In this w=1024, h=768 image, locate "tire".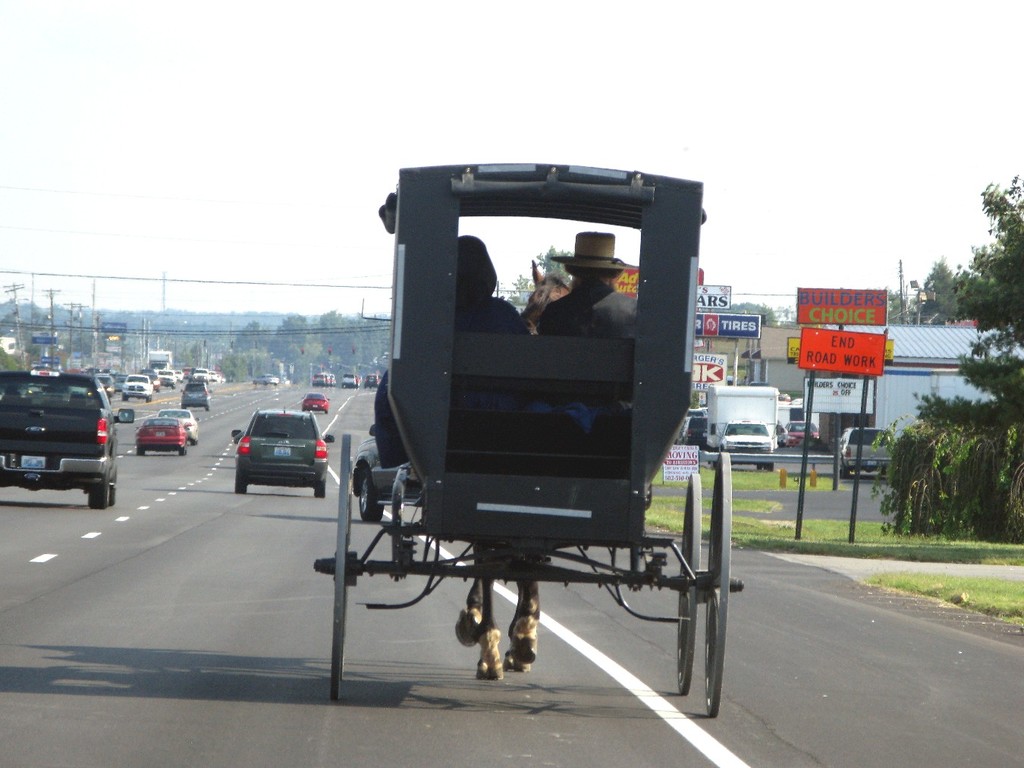
Bounding box: 841:464:852:476.
